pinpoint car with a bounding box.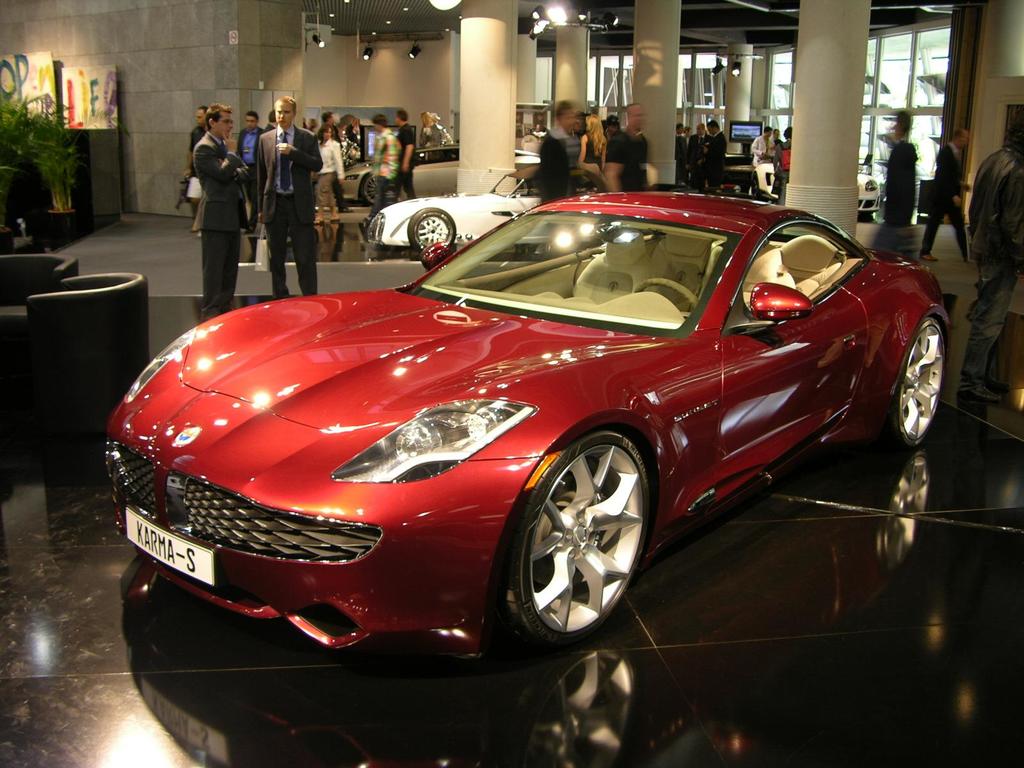
338:141:545:207.
